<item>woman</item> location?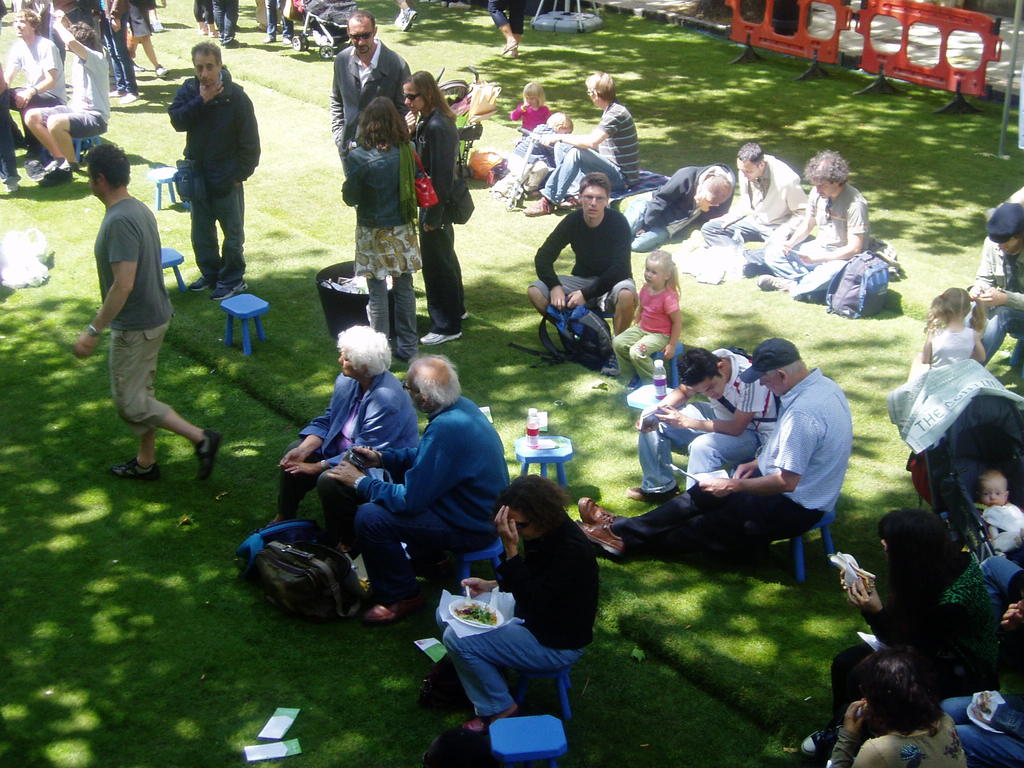
locate(340, 96, 424, 362)
